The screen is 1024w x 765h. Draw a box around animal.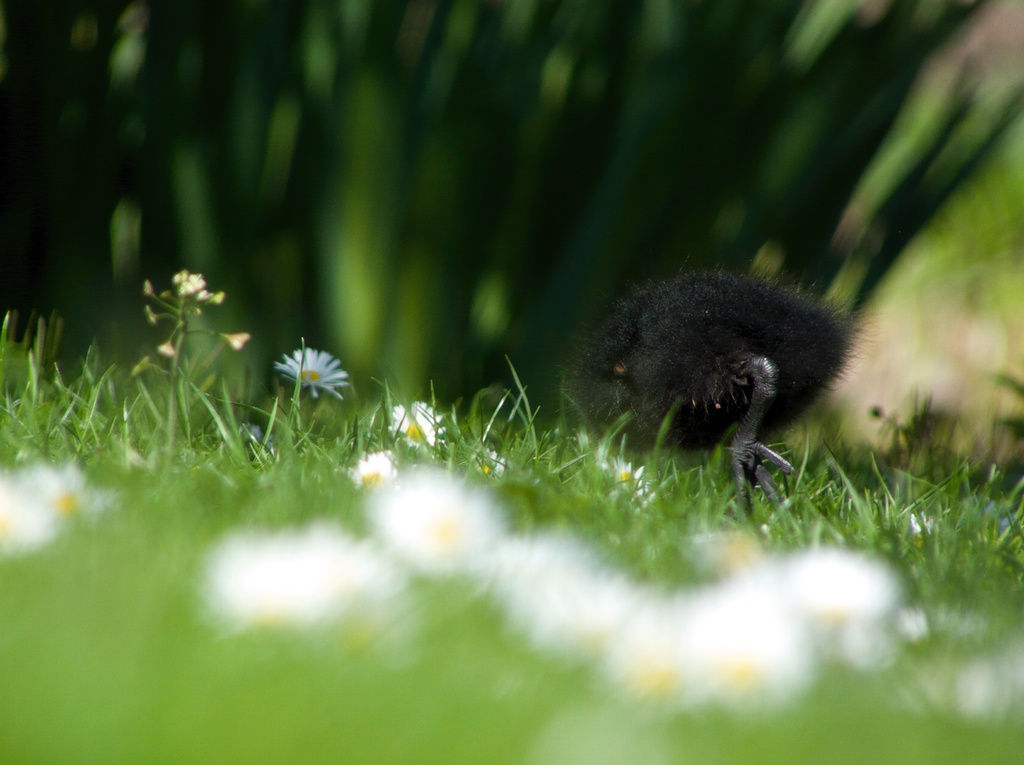
pyautogui.locateOnScreen(585, 256, 863, 528).
